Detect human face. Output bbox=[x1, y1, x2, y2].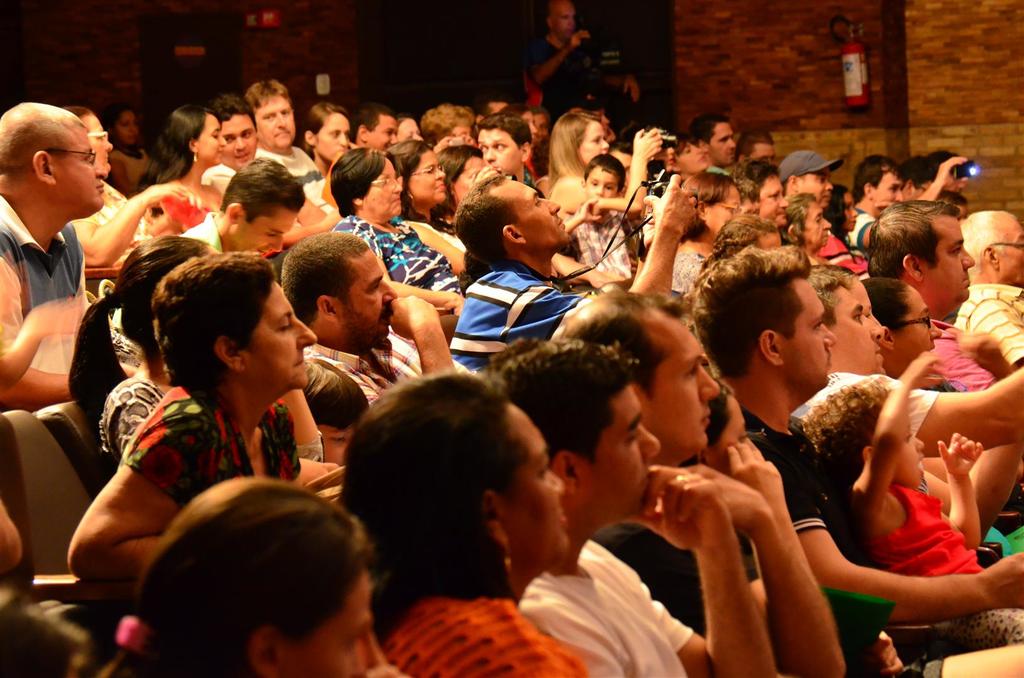
bbox=[712, 121, 736, 167].
